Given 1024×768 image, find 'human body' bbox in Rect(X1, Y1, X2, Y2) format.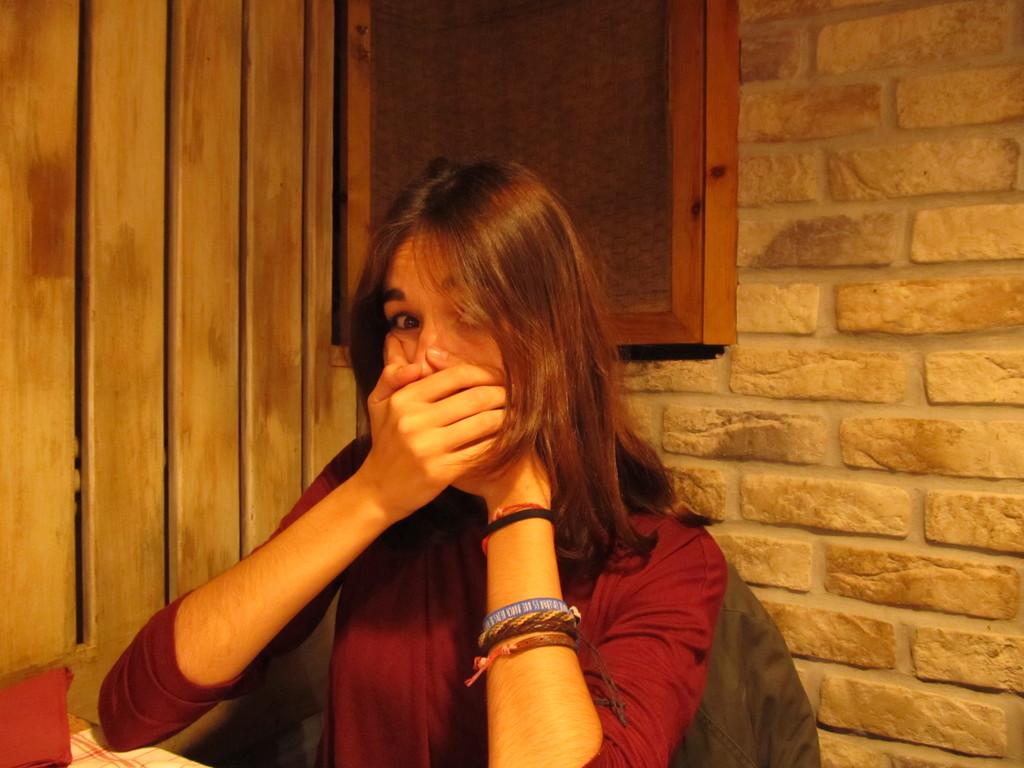
Rect(76, 145, 776, 767).
